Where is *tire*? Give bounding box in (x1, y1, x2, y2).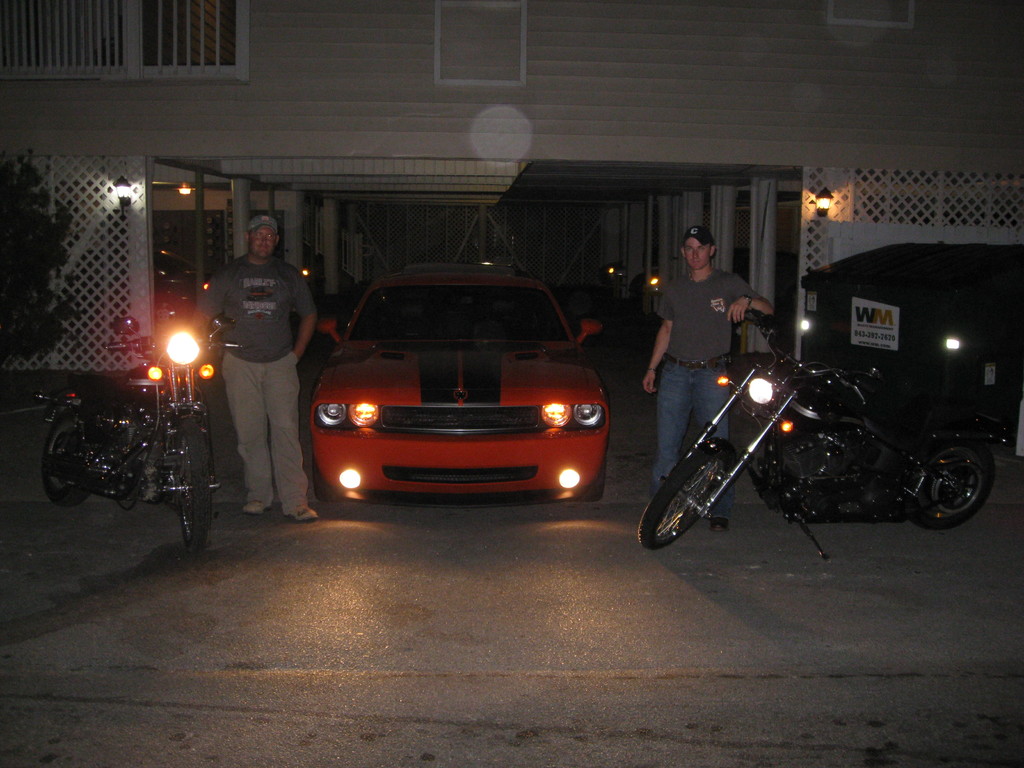
(583, 434, 612, 500).
